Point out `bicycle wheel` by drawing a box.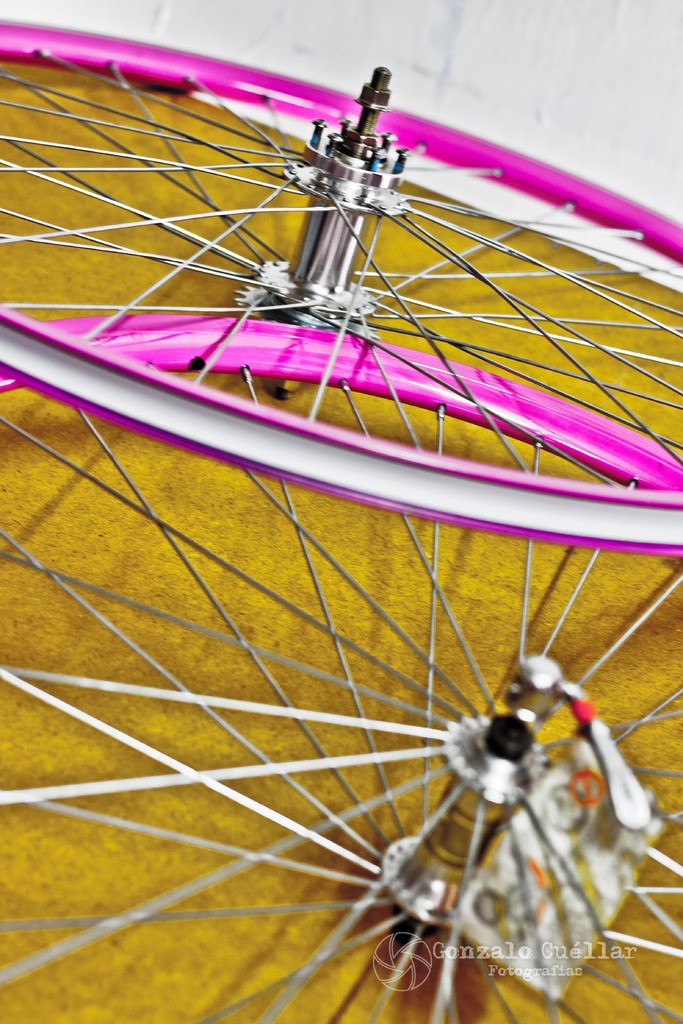
(0,312,682,1023).
